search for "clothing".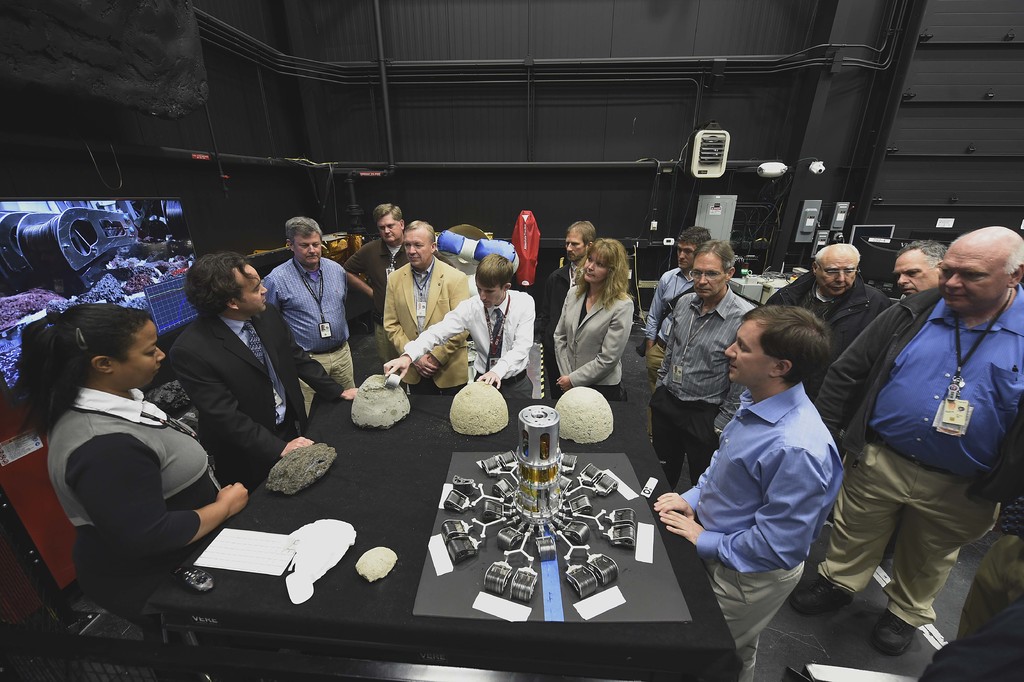
Found at box=[408, 287, 543, 399].
